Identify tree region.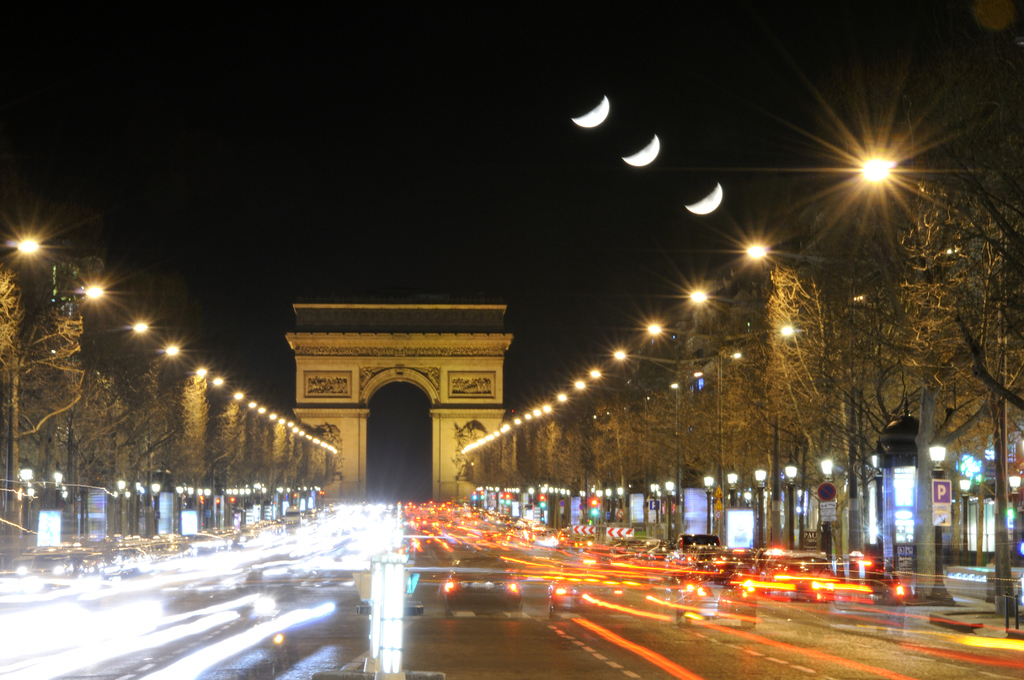
Region: Rect(893, 127, 1023, 615).
